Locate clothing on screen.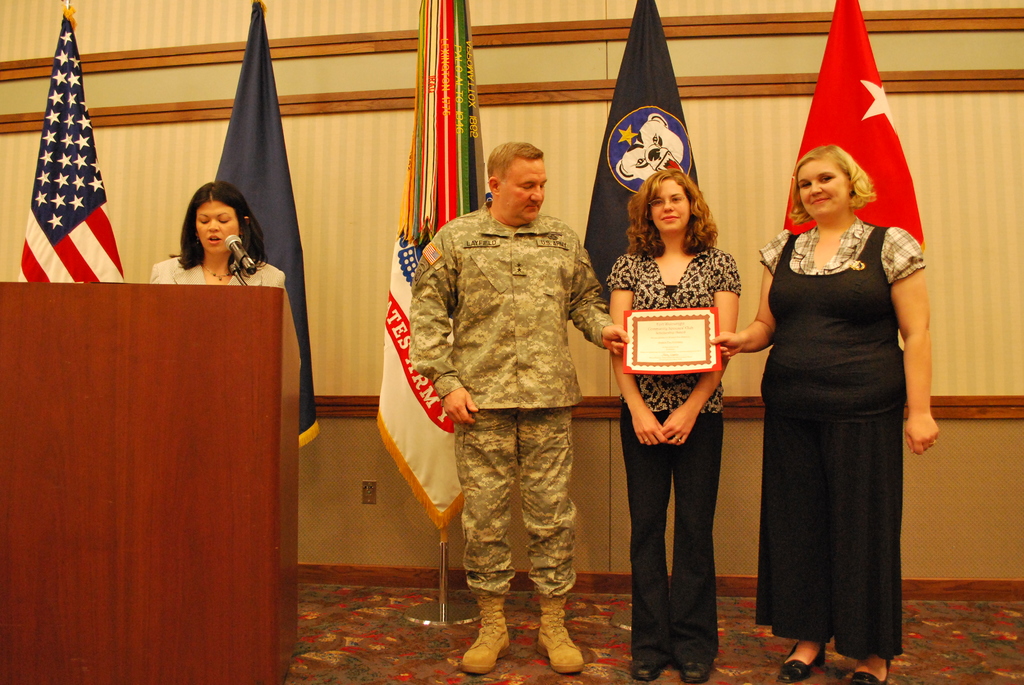
On screen at (141, 257, 285, 287).
